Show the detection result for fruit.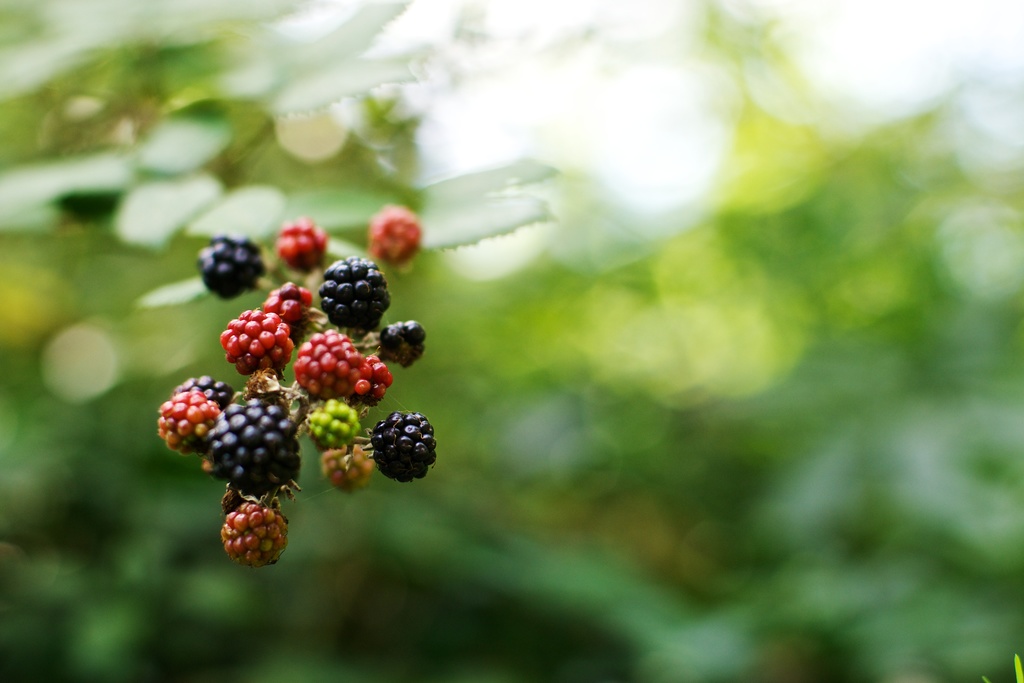
{"left": 365, "top": 208, "right": 421, "bottom": 266}.
